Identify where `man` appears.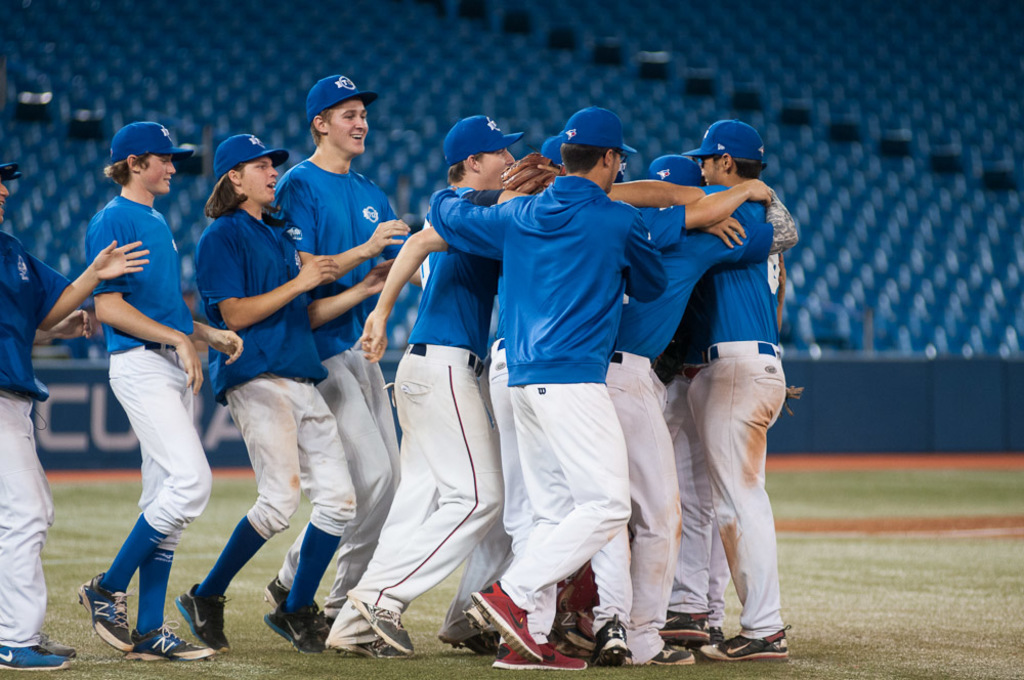
Appears at (0, 152, 156, 679).
